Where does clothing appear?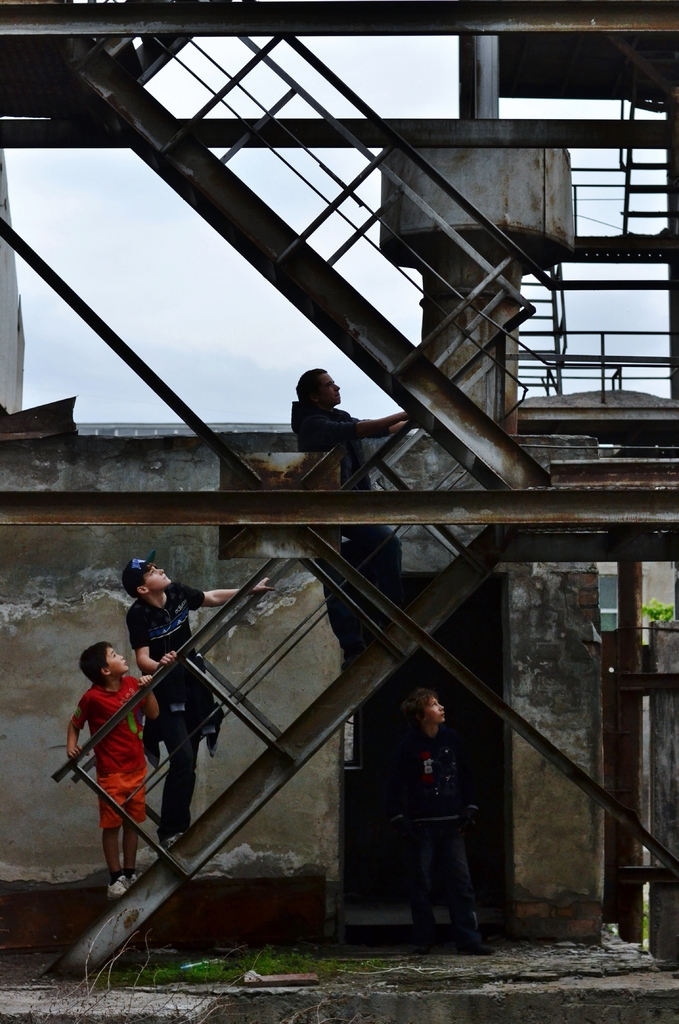
Appears at (391, 730, 480, 944).
